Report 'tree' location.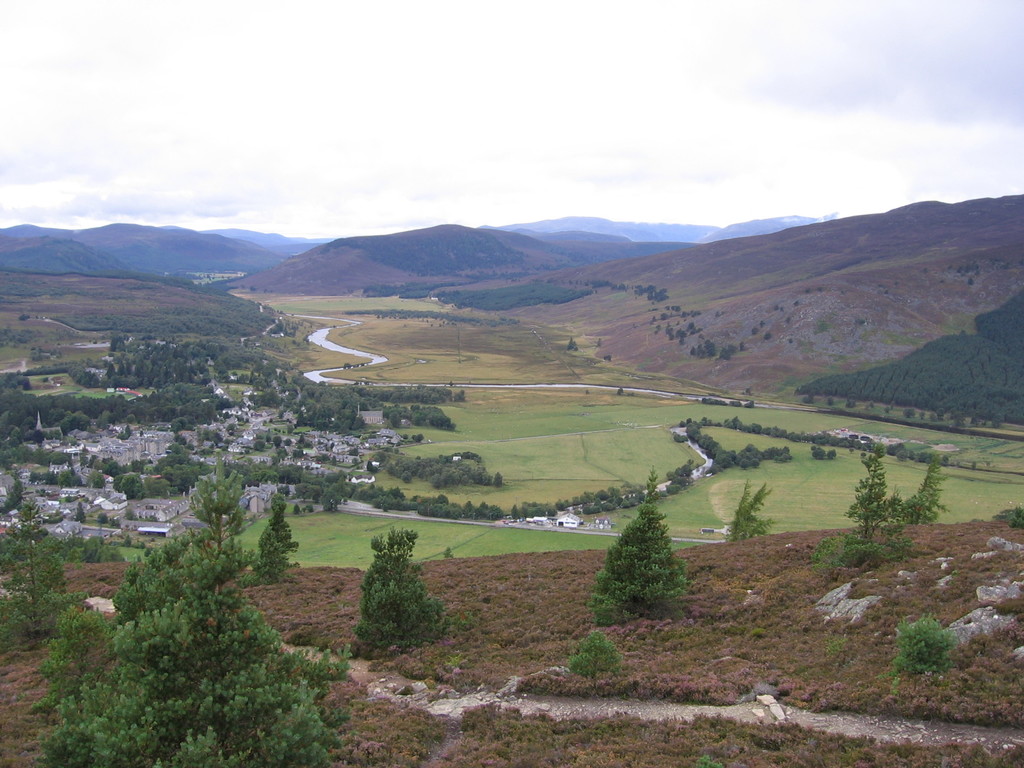
Report: [360, 484, 407, 511].
